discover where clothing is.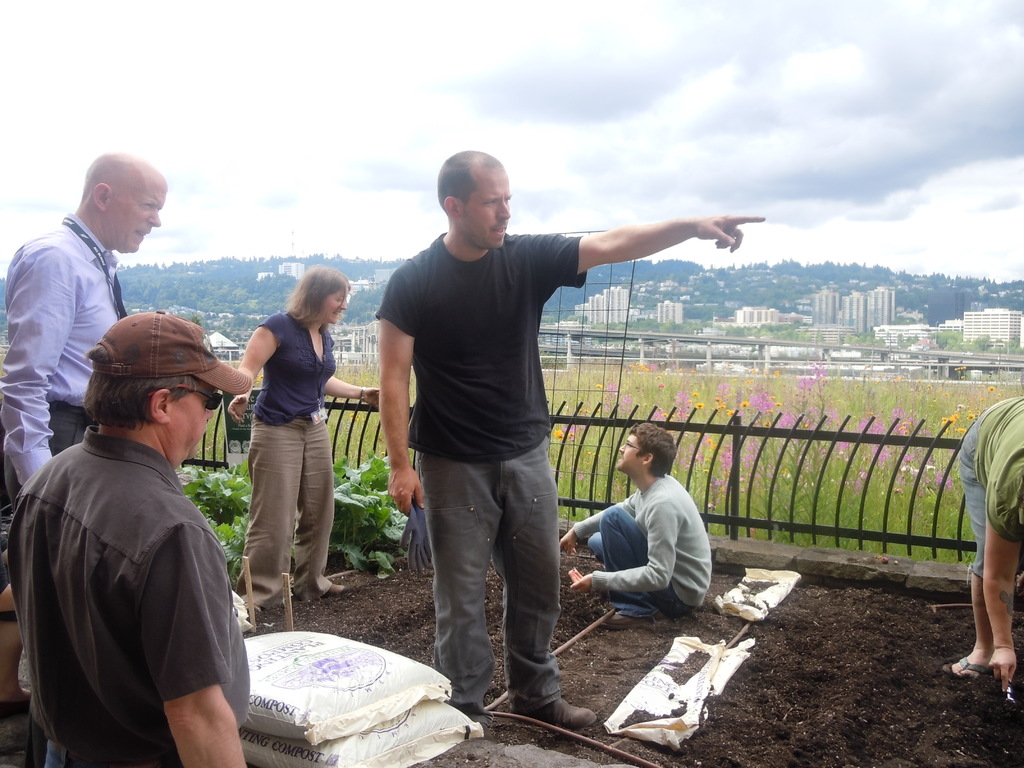
Discovered at x1=376, y1=229, x2=587, y2=716.
